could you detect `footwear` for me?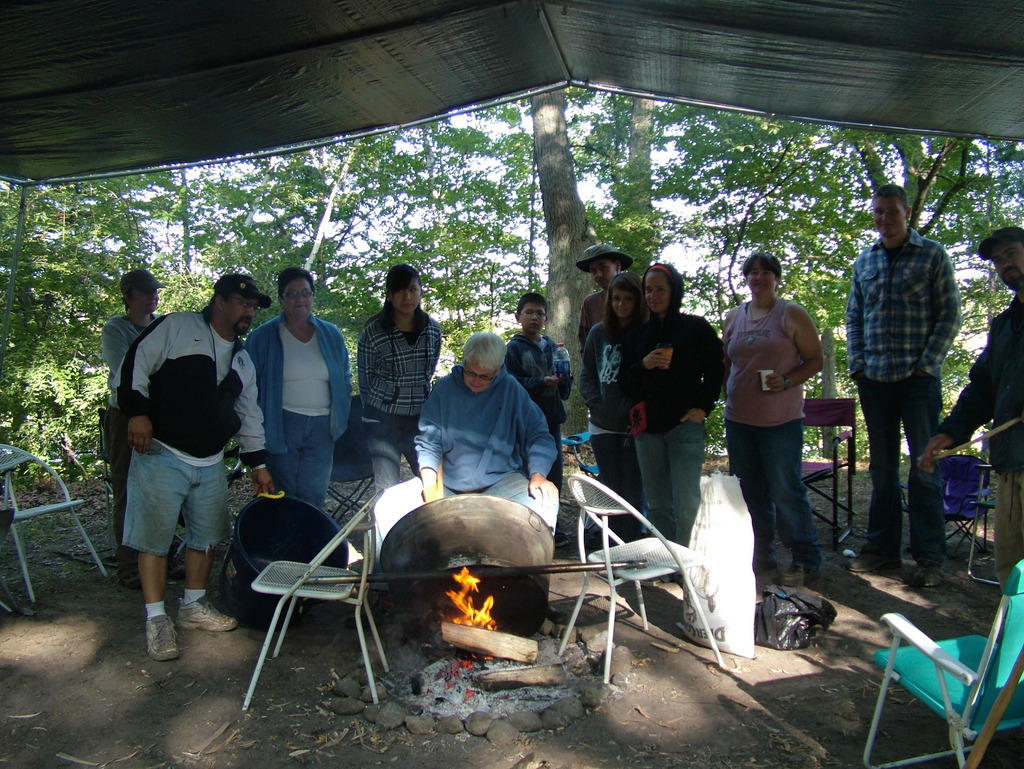
Detection result: bbox=(145, 610, 176, 663).
